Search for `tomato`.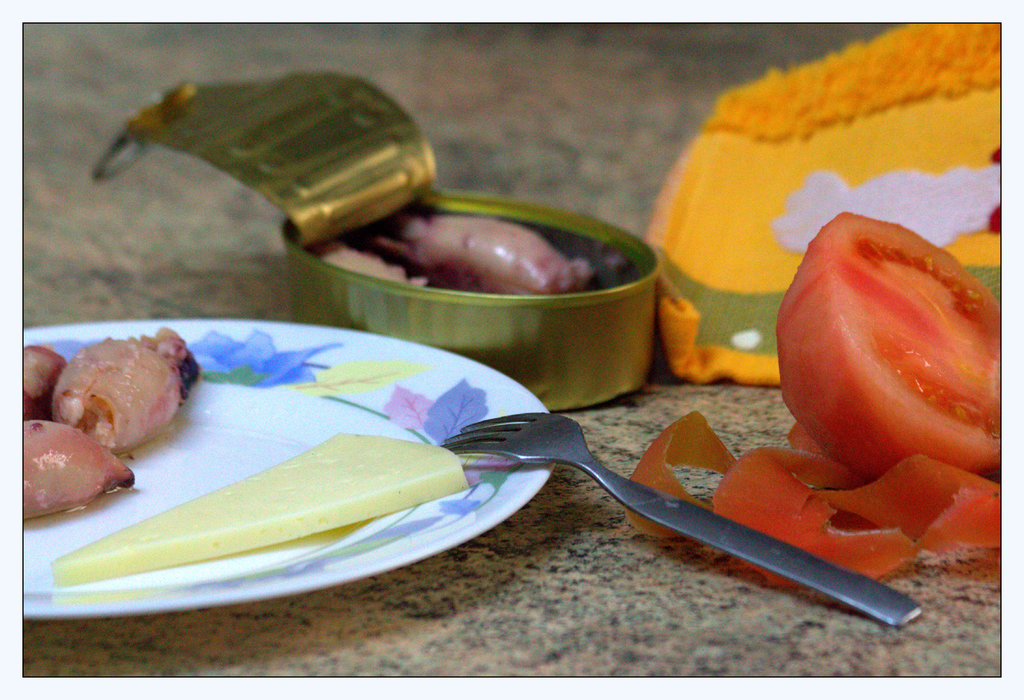
Found at 774:219:998:474.
